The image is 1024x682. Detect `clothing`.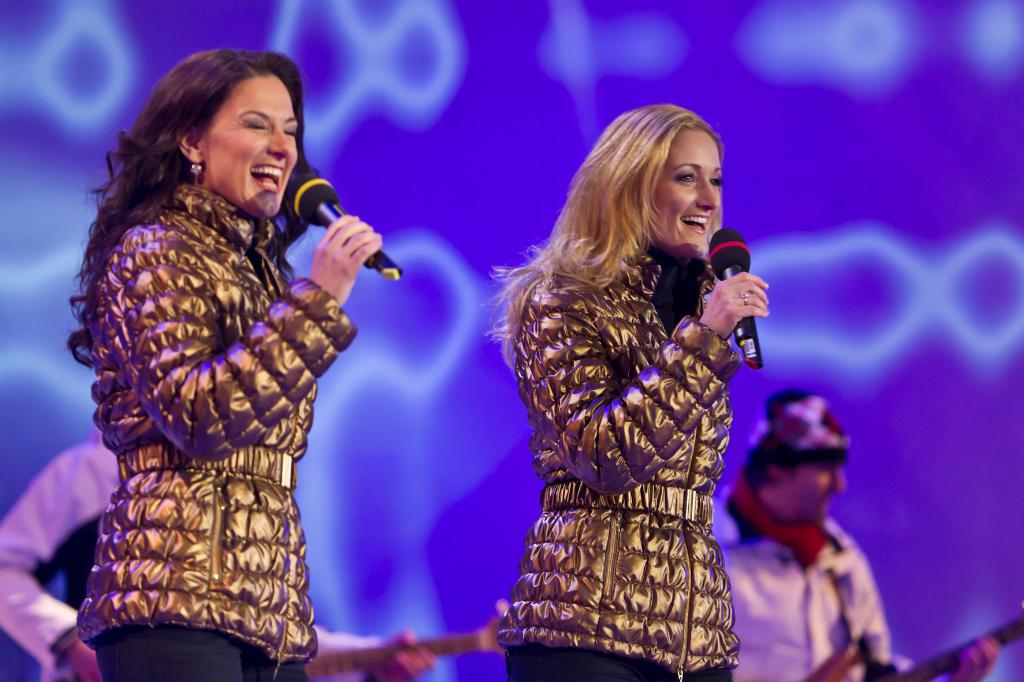
Detection: 496,220,742,681.
